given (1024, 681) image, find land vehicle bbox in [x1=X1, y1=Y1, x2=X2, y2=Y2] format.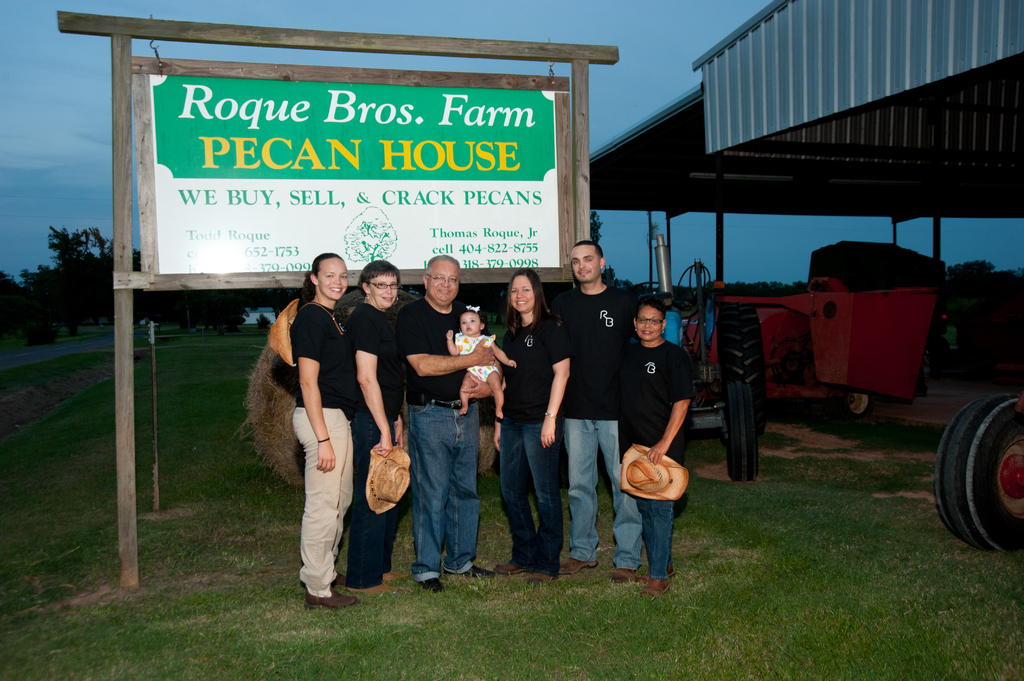
[x1=929, y1=389, x2=1023, y2=554].
